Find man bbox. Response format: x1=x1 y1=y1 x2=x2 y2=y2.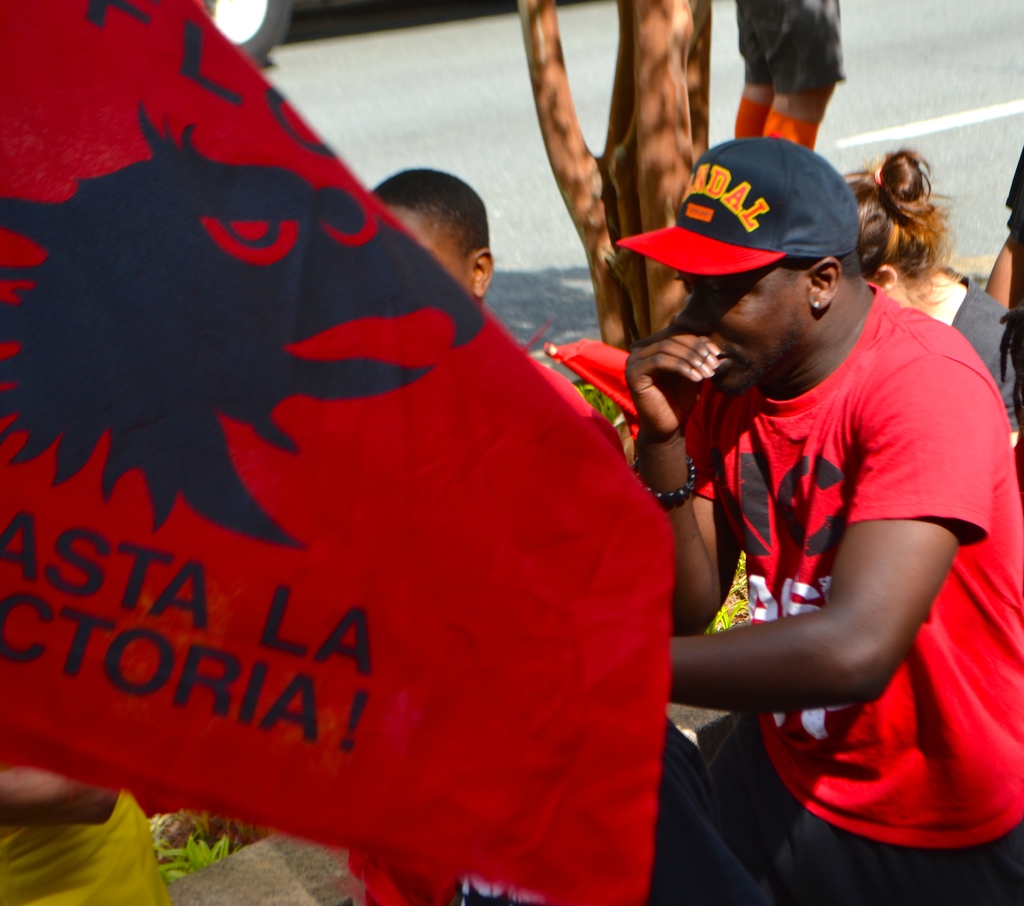
x1=624 y1=143 x2=1023 y2=905.
